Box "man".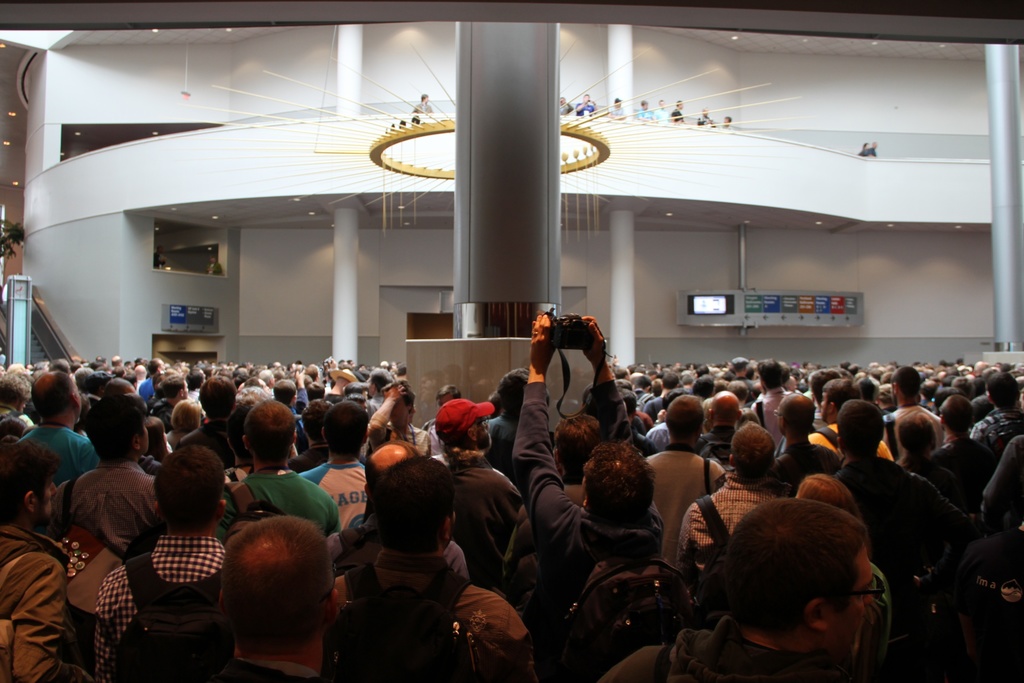
{"x1": 975, "y1": 372, "x2": 1023, "y2": 446}.
